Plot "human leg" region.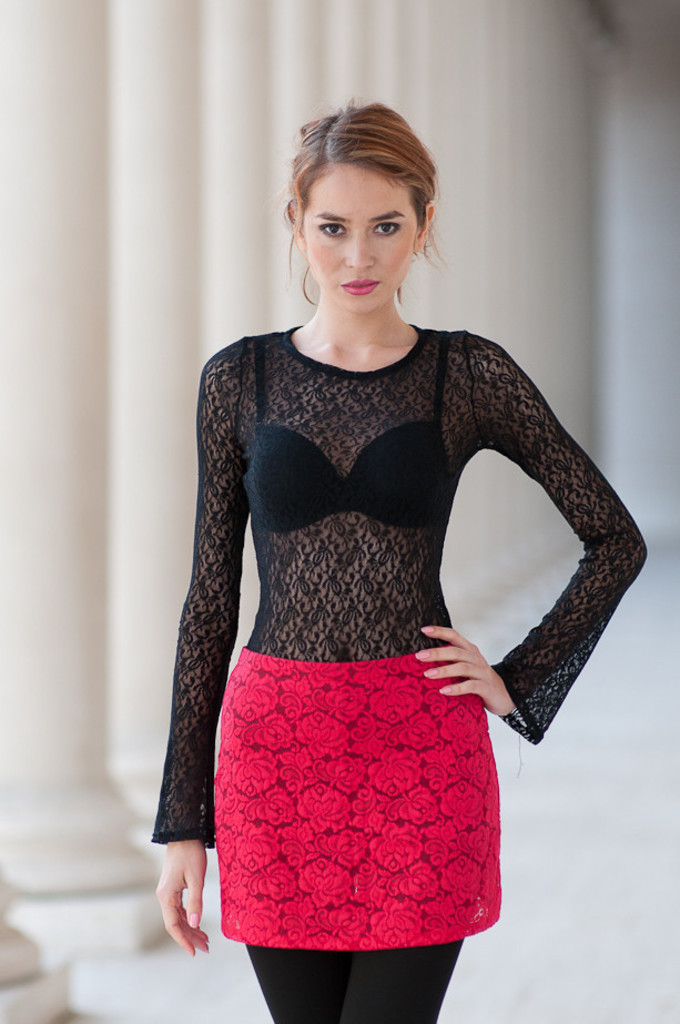
Plotted at [237, 931, 467, 1023].
